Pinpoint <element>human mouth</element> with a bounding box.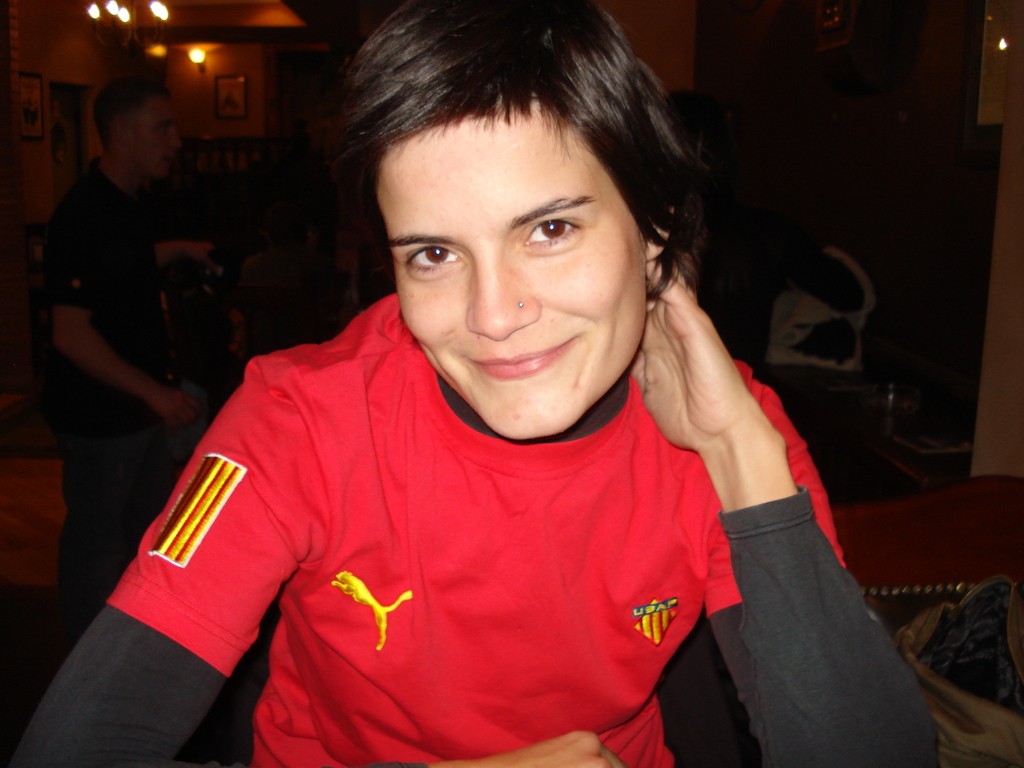
[x1=466, y1=334, x2=577, y2=383].
